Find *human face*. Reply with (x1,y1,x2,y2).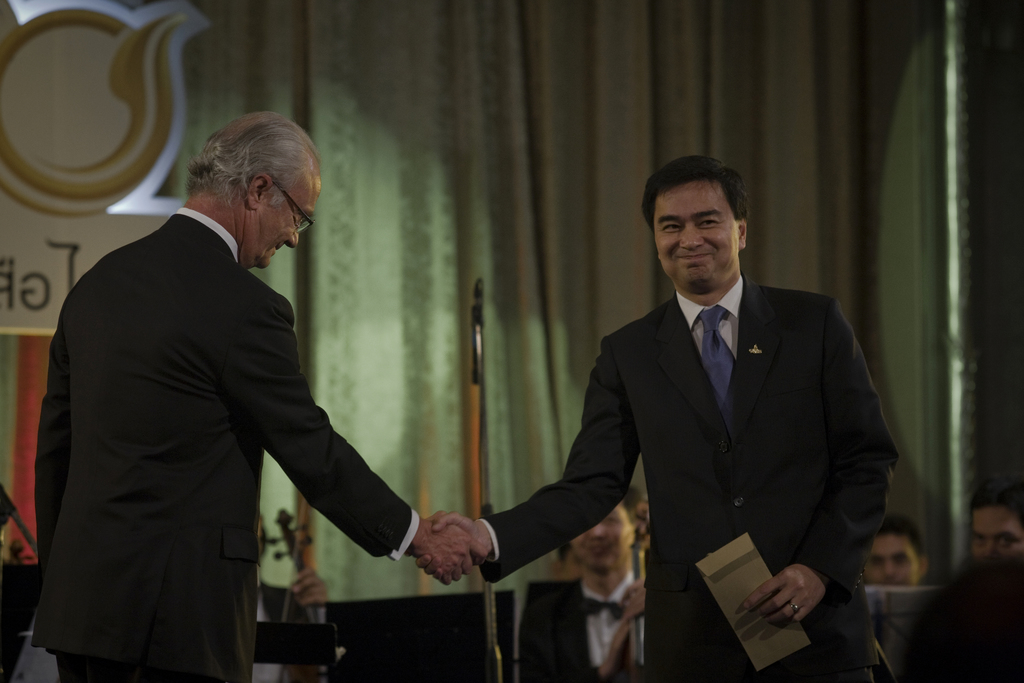
(232,168,324,268).
